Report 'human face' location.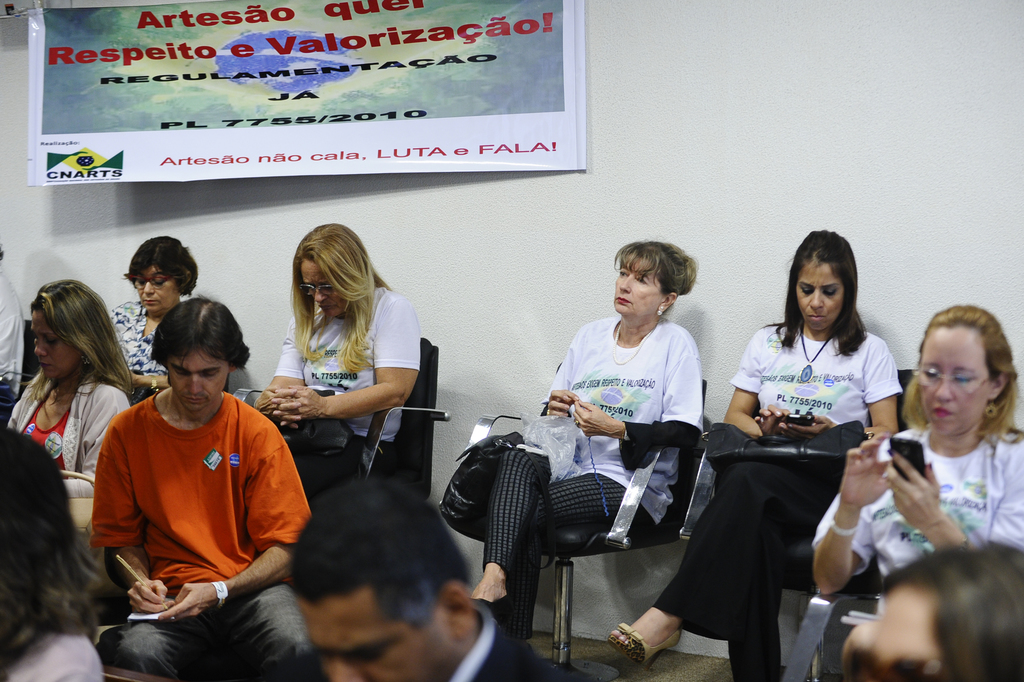
Report: (300,259,347,319).
